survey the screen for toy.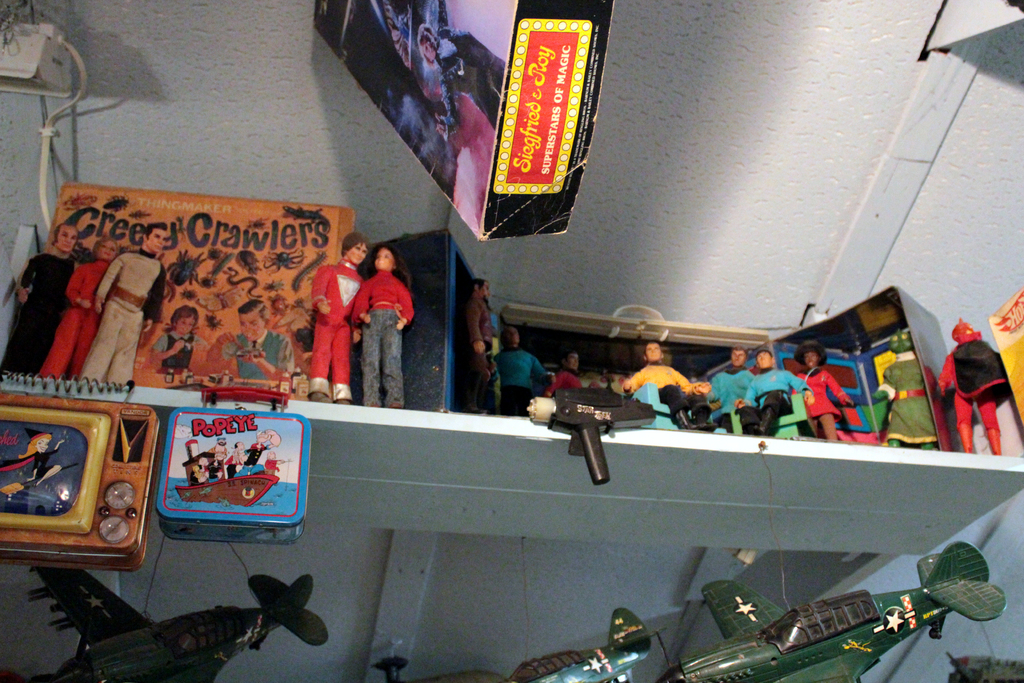
Survey found: Rect(0, 424, 81, 489).
